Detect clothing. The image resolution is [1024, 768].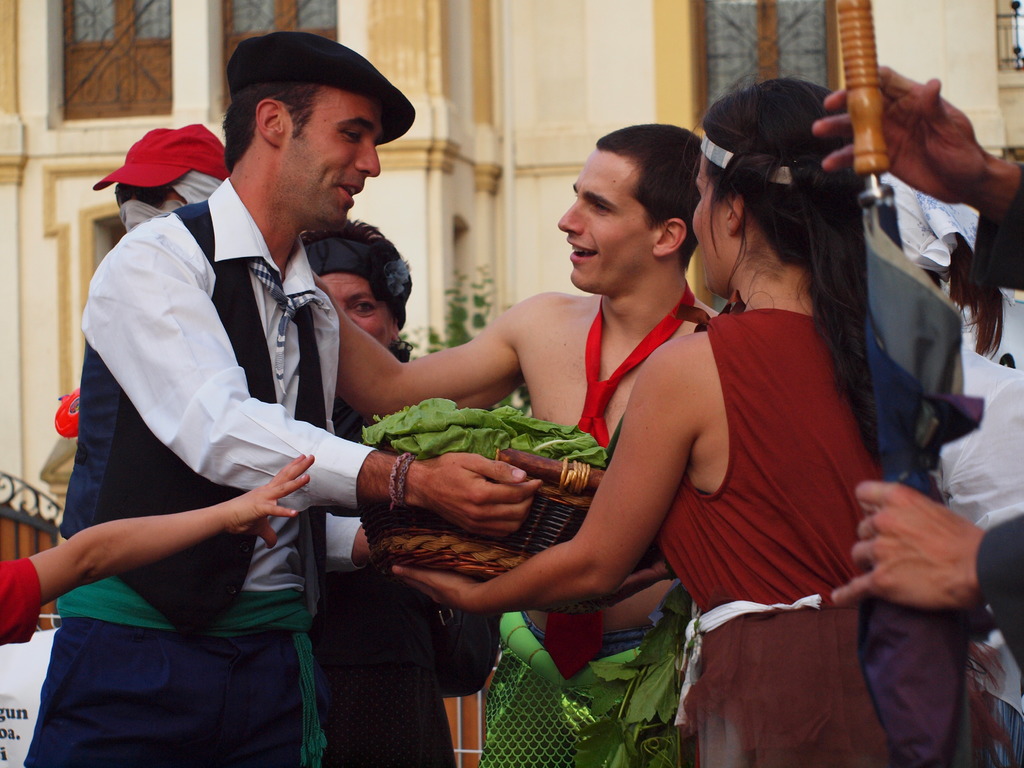
973/163/1023/671.
